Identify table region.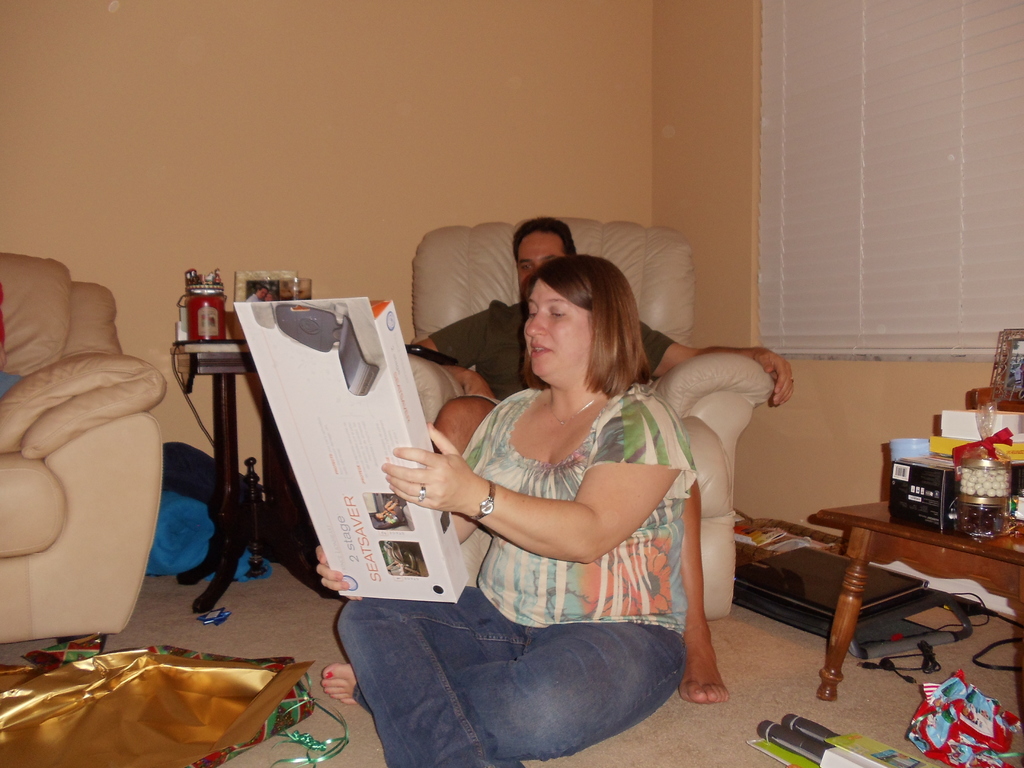
Region: [x1=808, y1=485, x2=1023, y2=705].
